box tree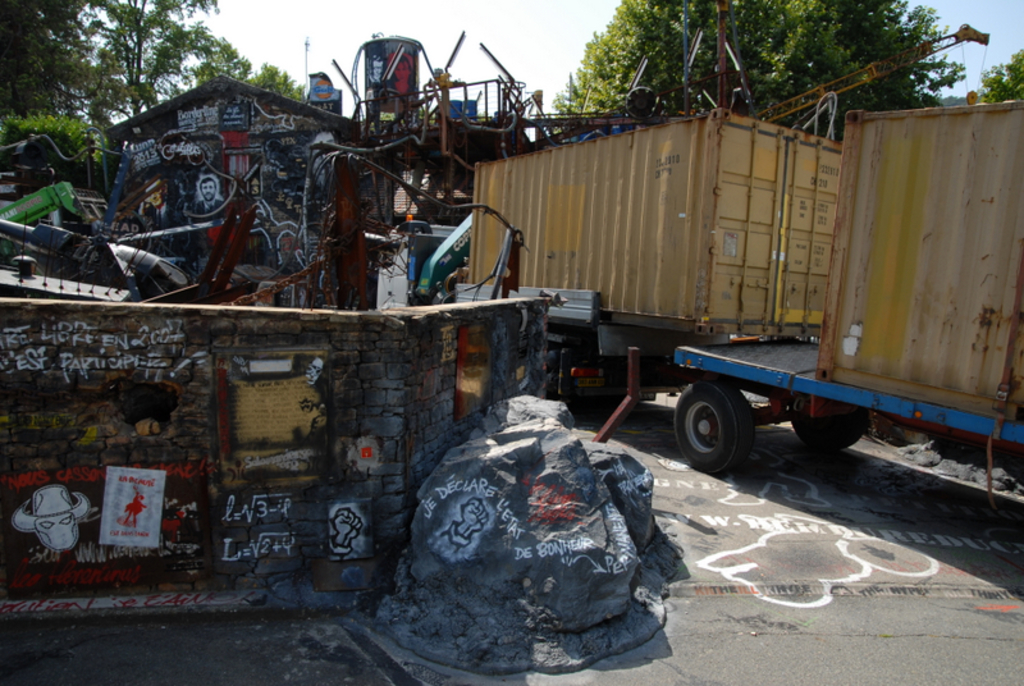
detection(543, 0, 968, 138)
